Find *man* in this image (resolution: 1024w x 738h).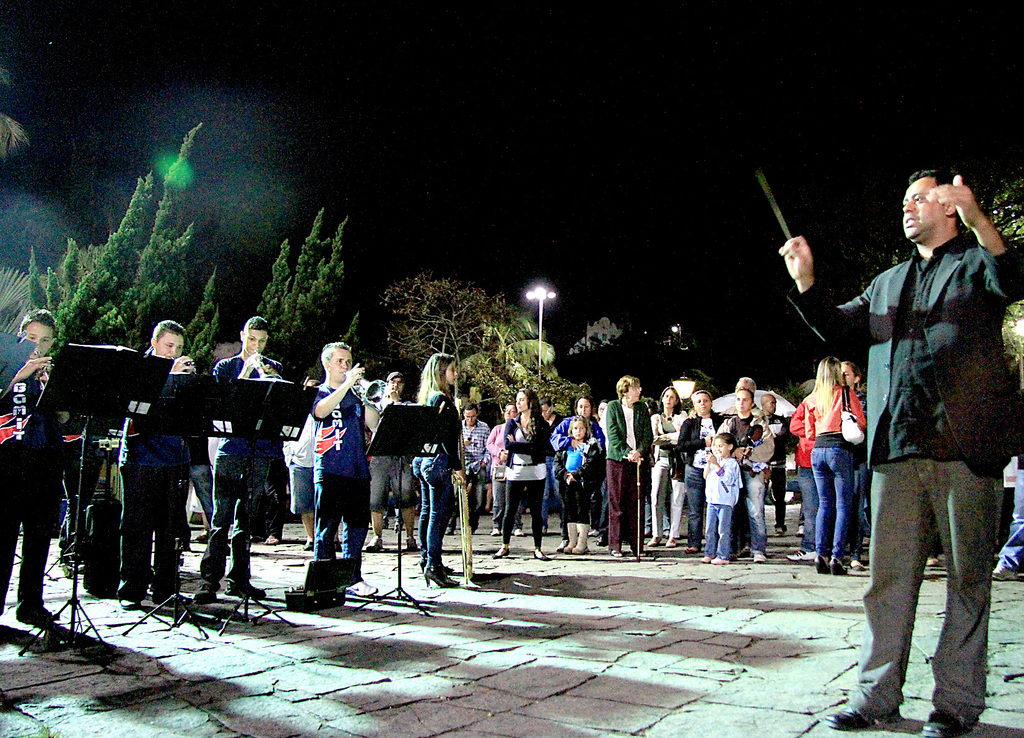
select_region(191, 316, 289, 605).
